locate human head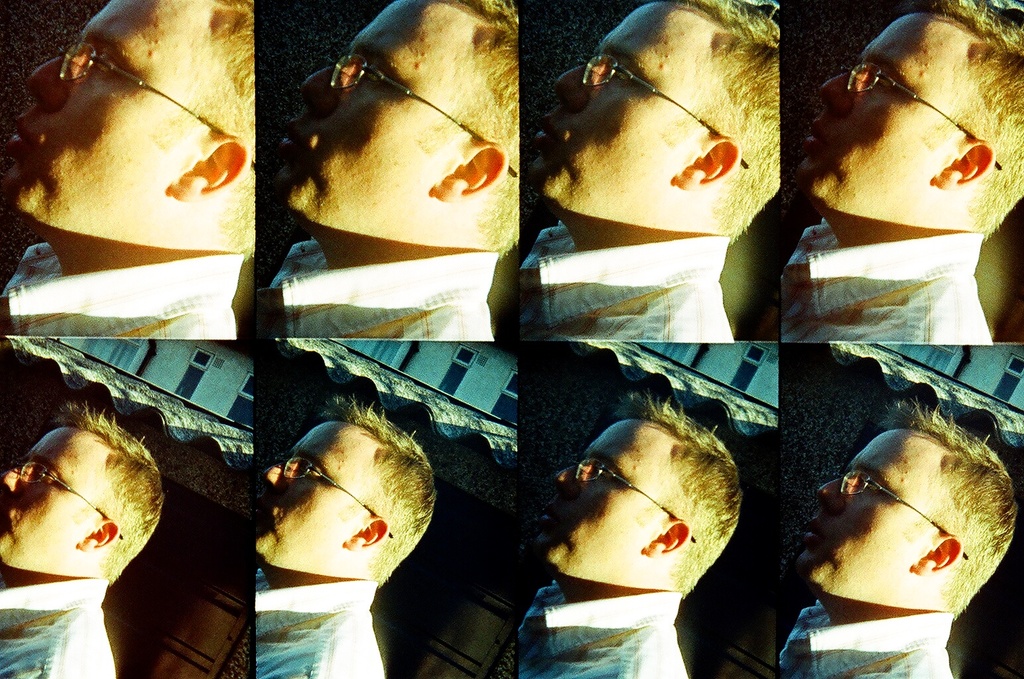
bbox=[794, 1, 1023, 253]
